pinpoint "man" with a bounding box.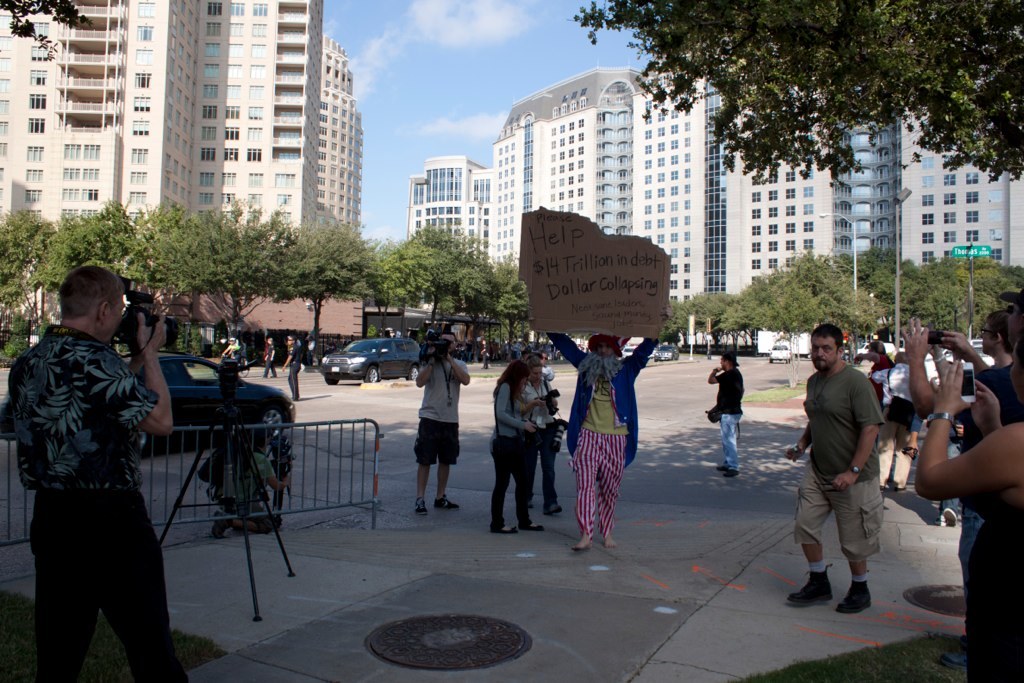
bbox=(413, 330, 472, 517).
